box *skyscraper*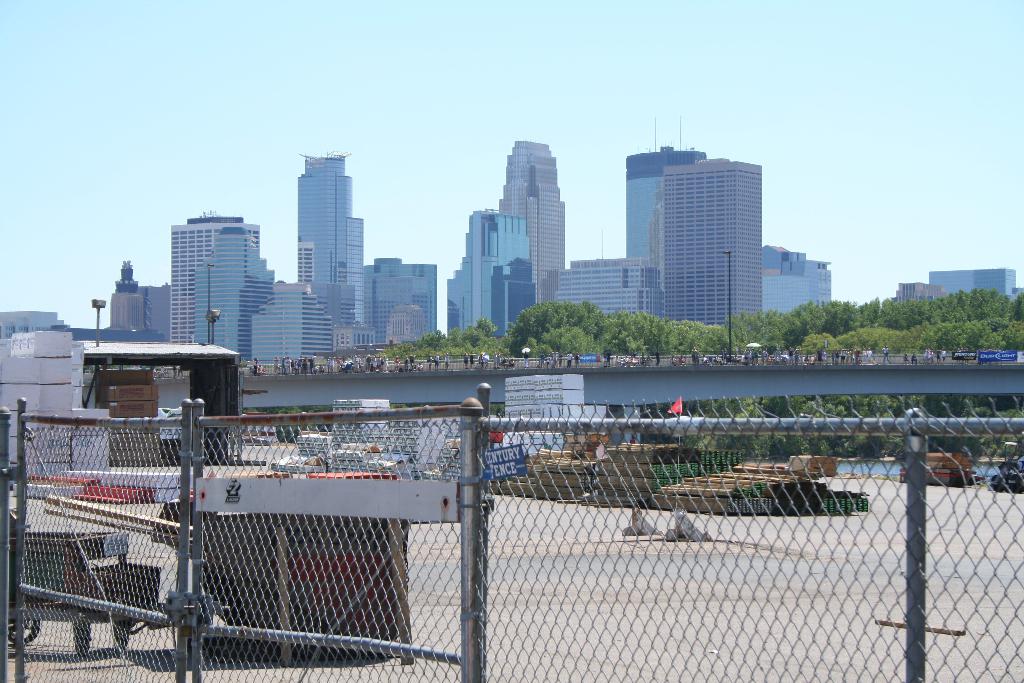
detection(495, 133, 576, 317)
